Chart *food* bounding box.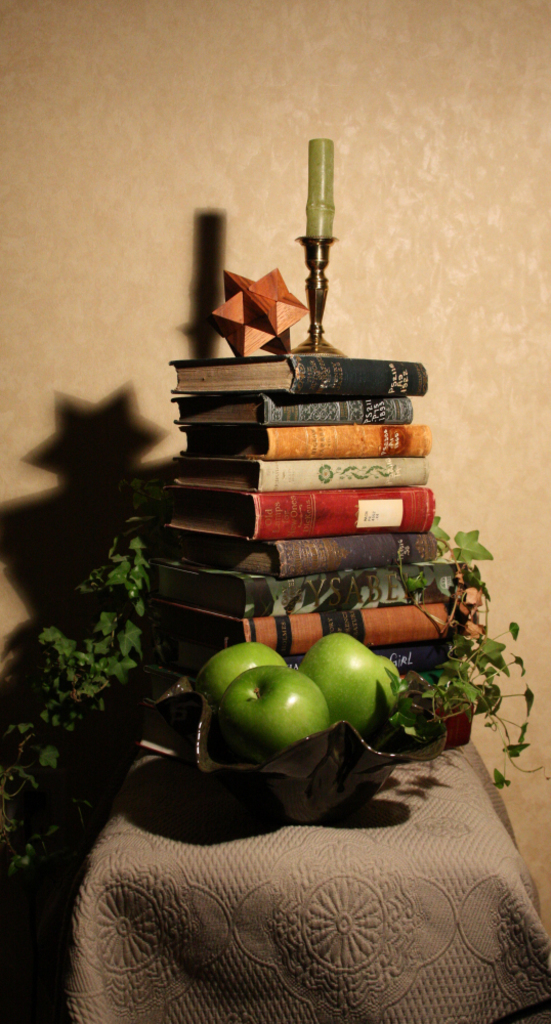
Charted: (x1=190, y1=637, x2=285, y2=709).
